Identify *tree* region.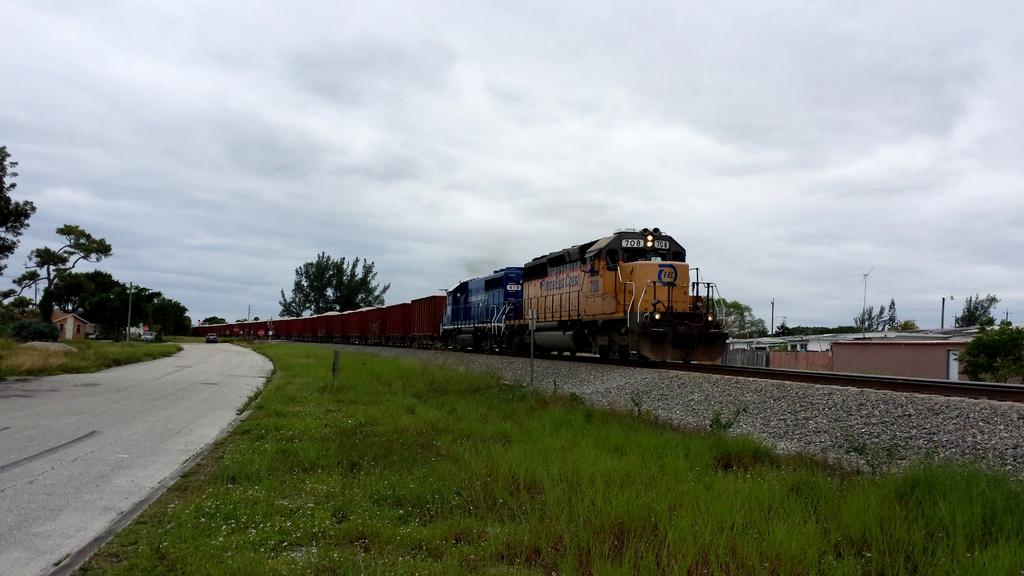
Region: [870,296,902,335].
